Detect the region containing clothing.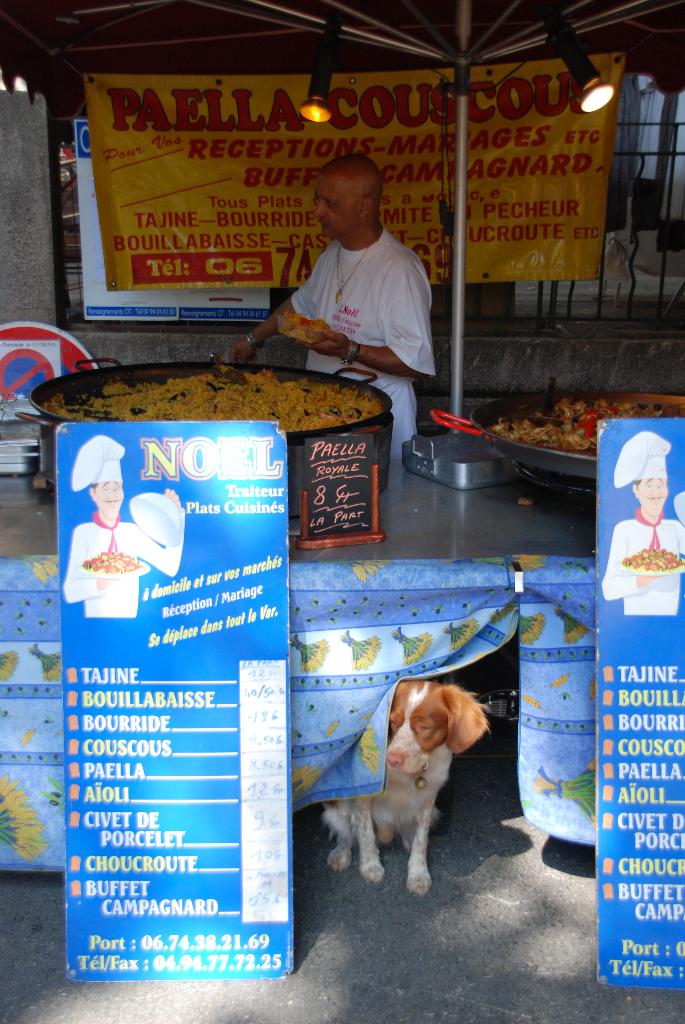
Rect(599, 509, 684, 615).
